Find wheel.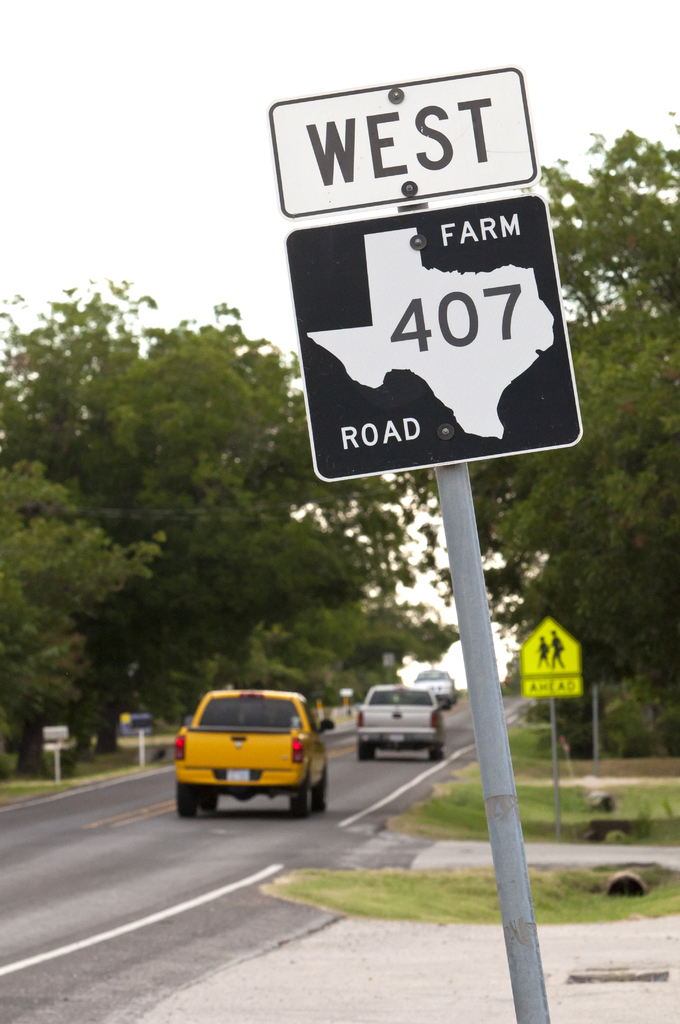
box(289, 771, 312, 819).
